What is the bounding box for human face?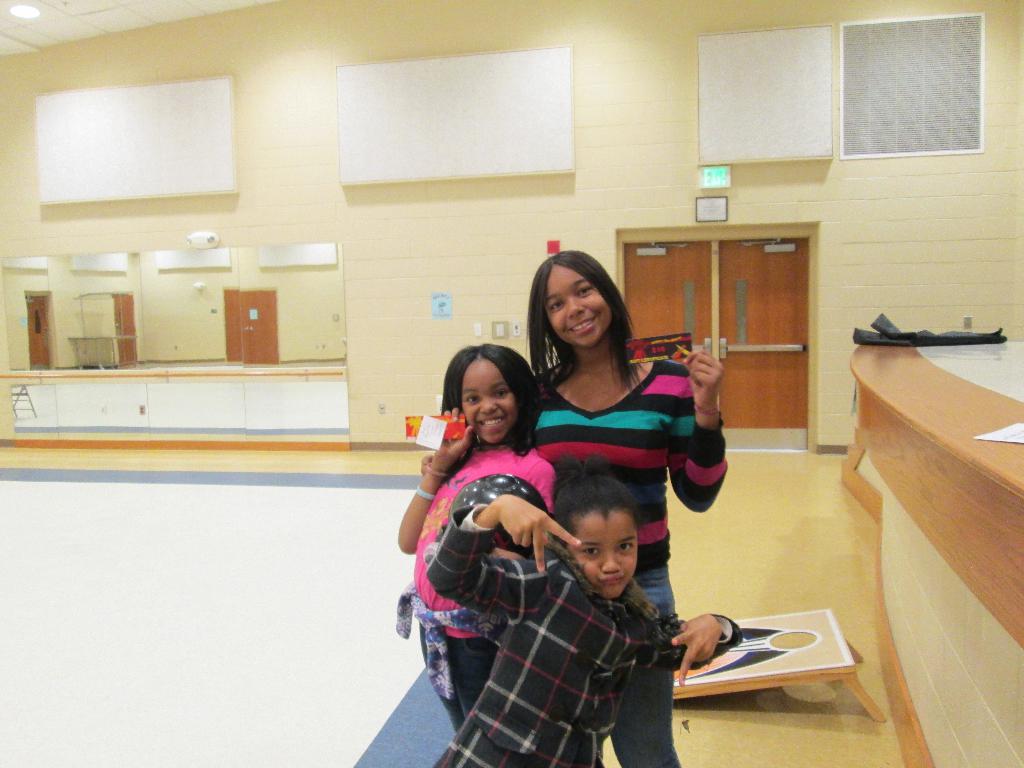
[x1=570, y1=514, x2=636, y2=595].
